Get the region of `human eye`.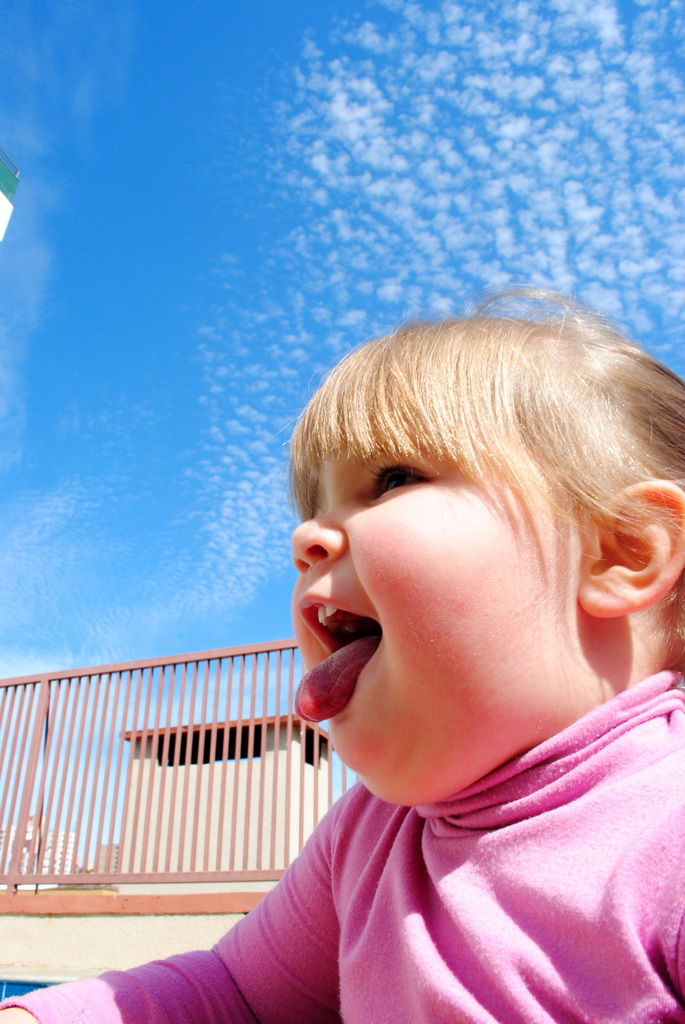
(x1=370, y1=456, x2=437, y2=504).
